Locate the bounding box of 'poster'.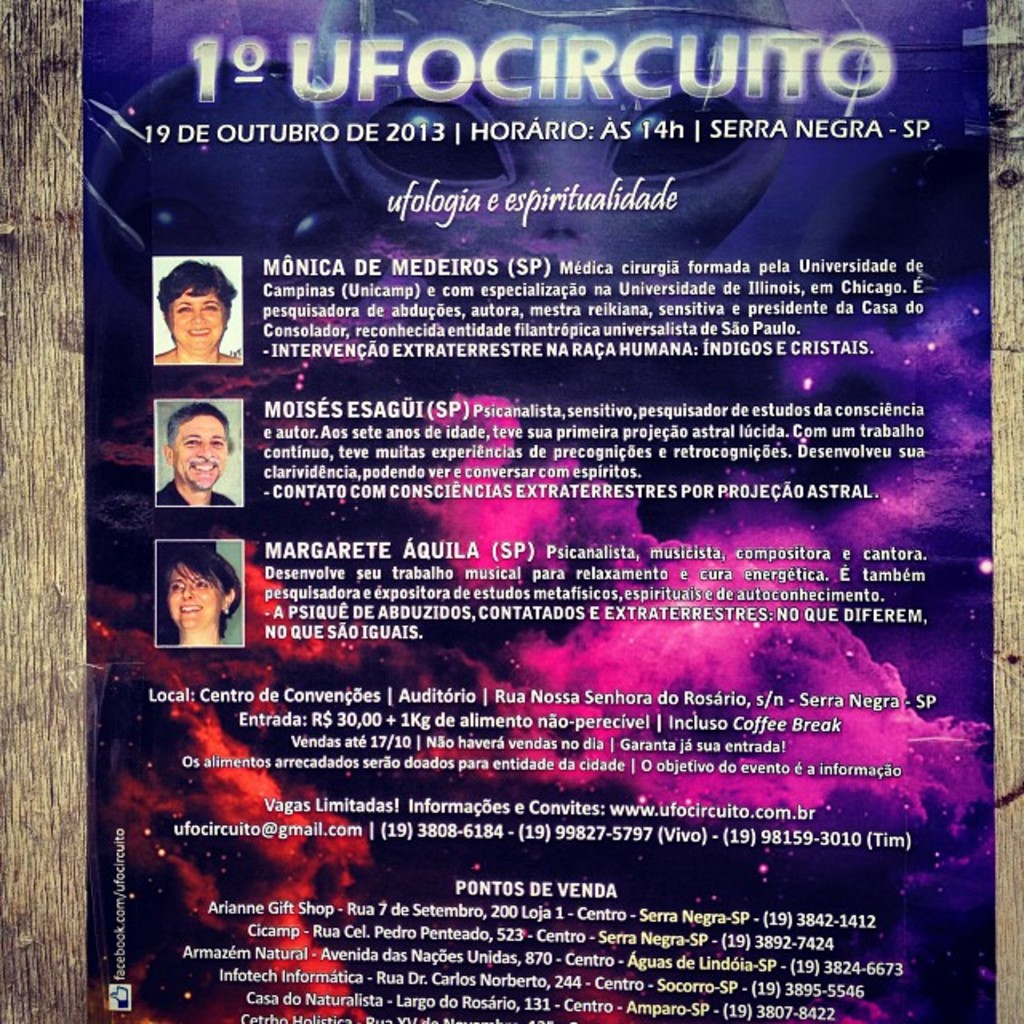
Bounding box: Rect(0, 0, 1022, 1022).
